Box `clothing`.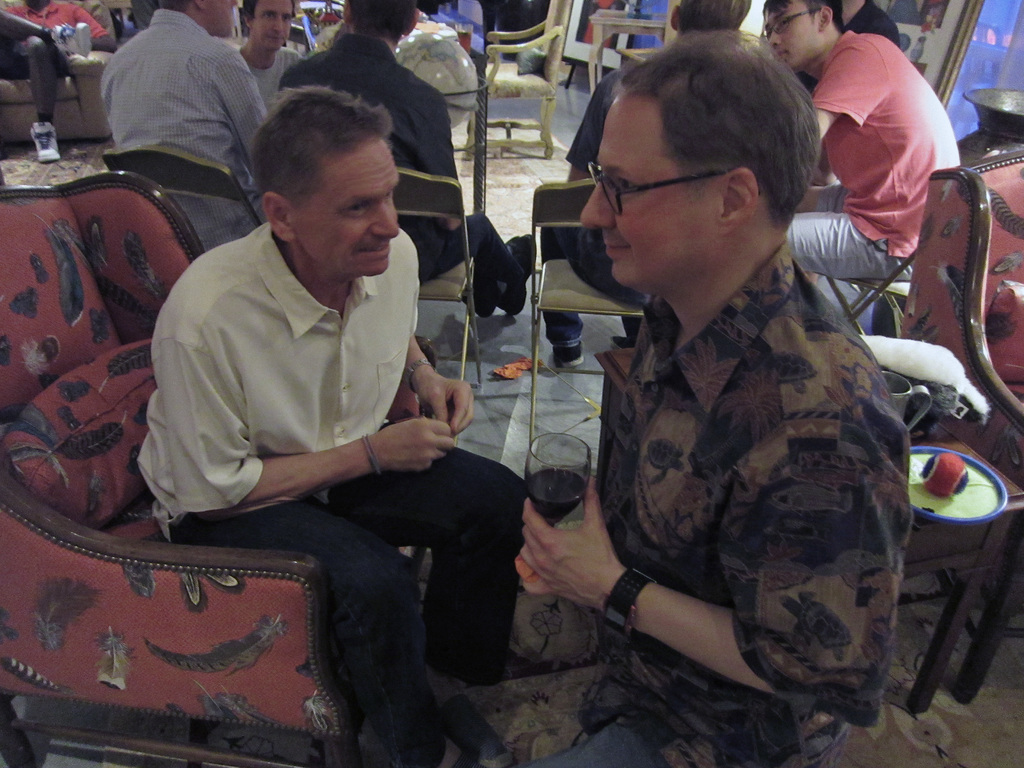
pyautogui.locateOnScreen(96, 0, 267, 202).
